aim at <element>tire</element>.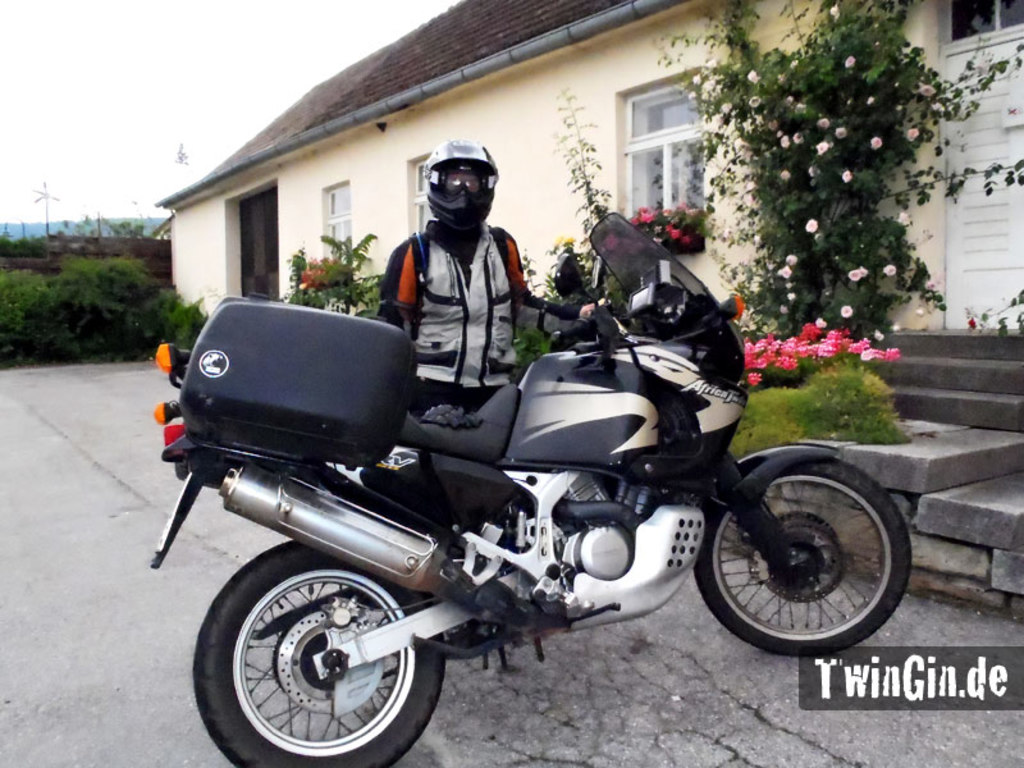
Aimed at <region>192, 538, 449, 767</region>.
